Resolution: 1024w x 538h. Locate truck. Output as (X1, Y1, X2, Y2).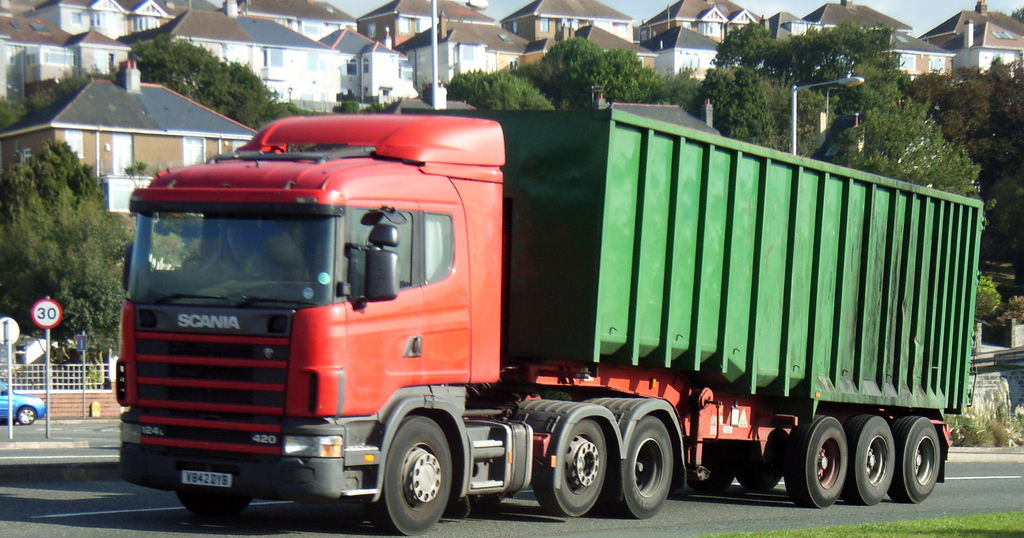
(83, 106, 971, 537).
